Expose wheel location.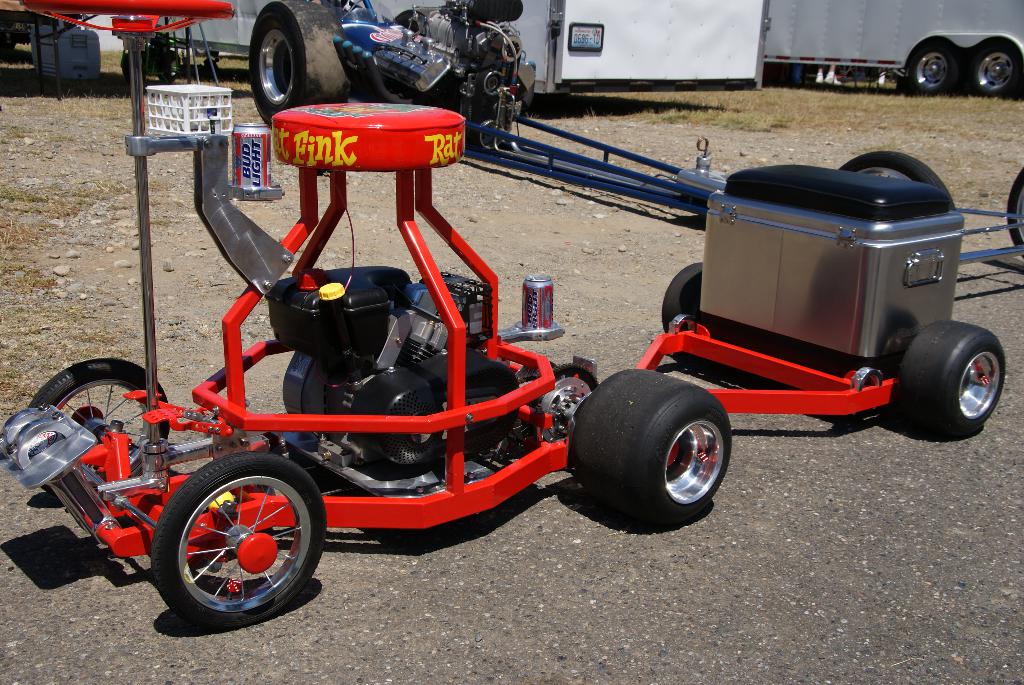
Exposed at pyautogui.locateOnScreen(842, 148, 952, 199).
